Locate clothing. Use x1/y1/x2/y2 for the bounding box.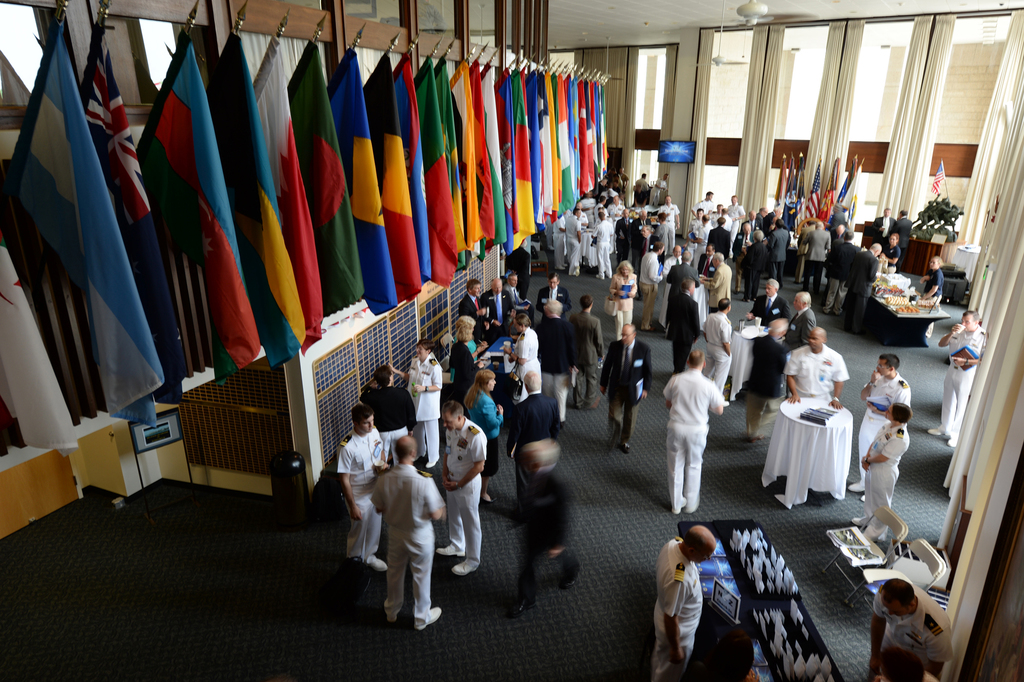
468/384/500/484.
